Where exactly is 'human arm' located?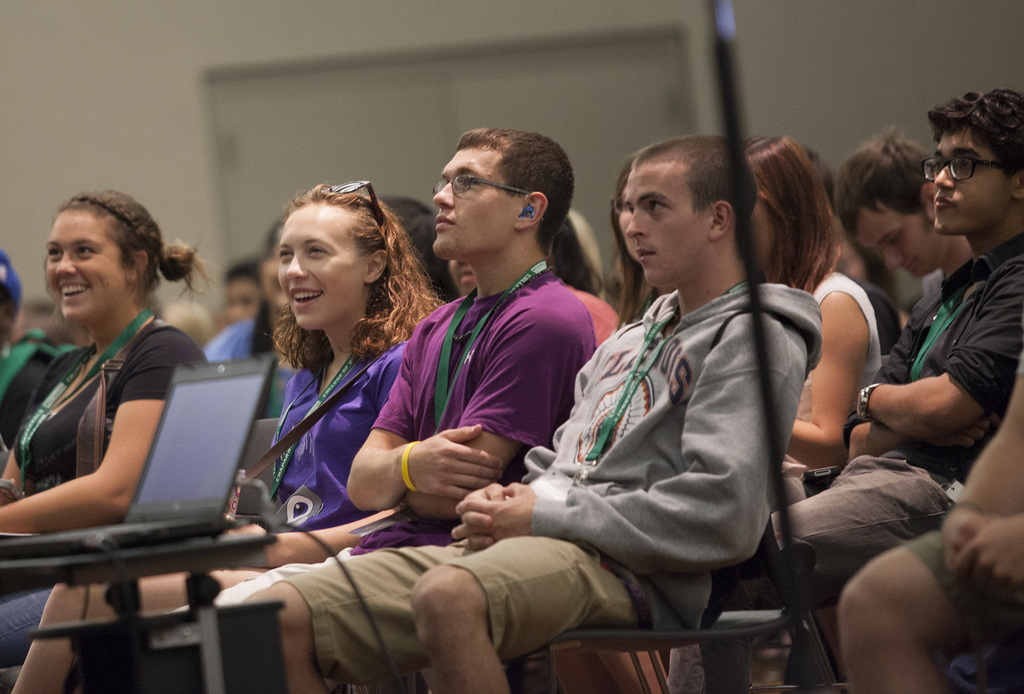
Its bounding box is rect(772, 278, 877, 480).
